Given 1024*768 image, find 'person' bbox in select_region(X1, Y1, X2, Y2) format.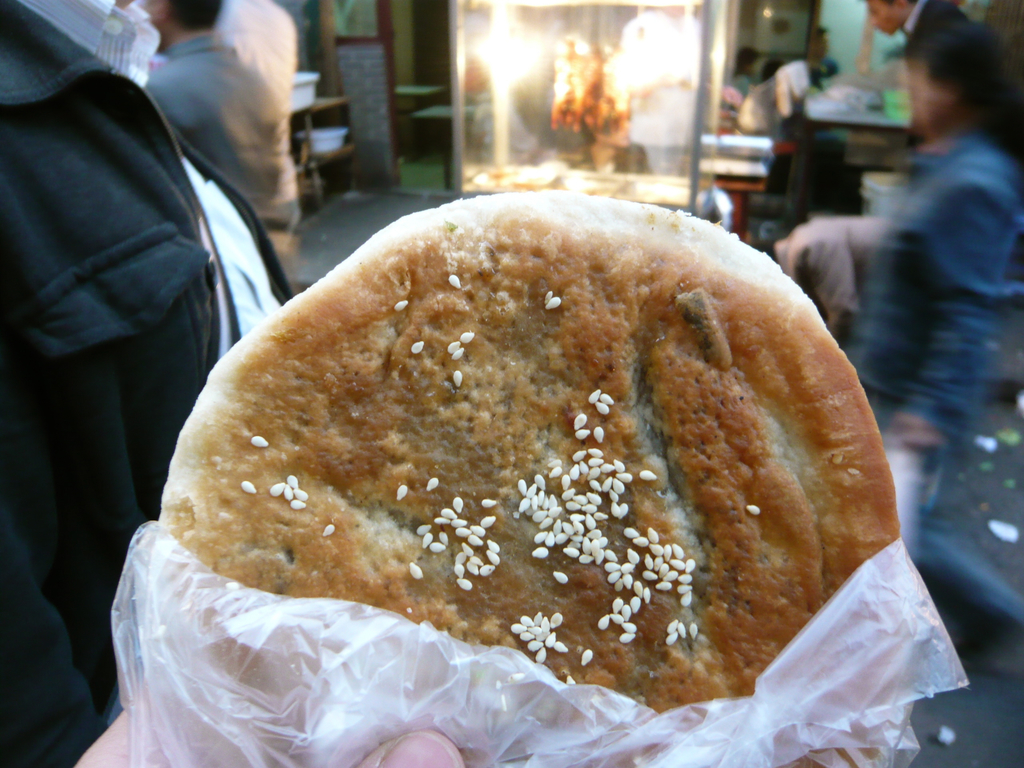
select_region(726, 46, 759, 98).
